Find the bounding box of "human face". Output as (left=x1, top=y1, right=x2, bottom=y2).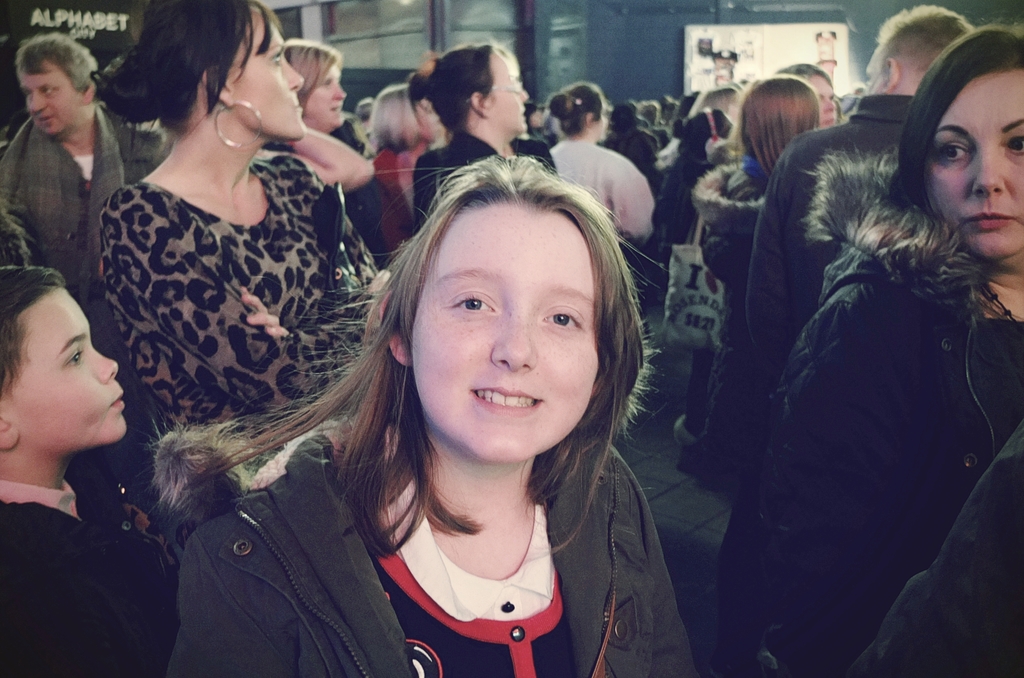
(left=923, top=70, right=1023, bottom=264).
